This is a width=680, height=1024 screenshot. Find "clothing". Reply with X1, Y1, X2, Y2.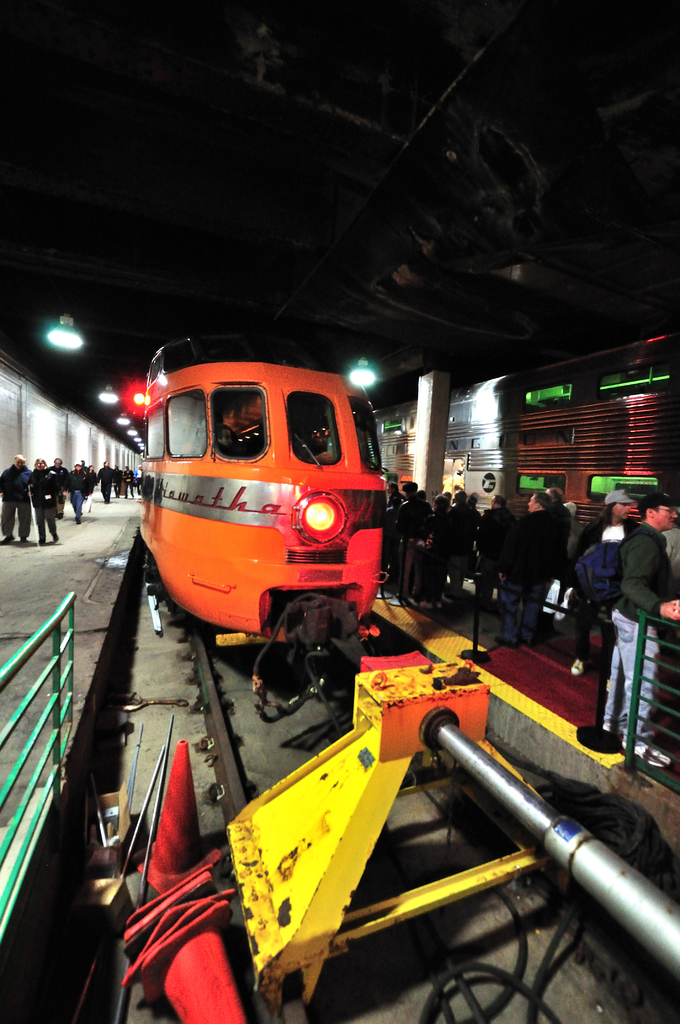
606, 522, 679, 739.
